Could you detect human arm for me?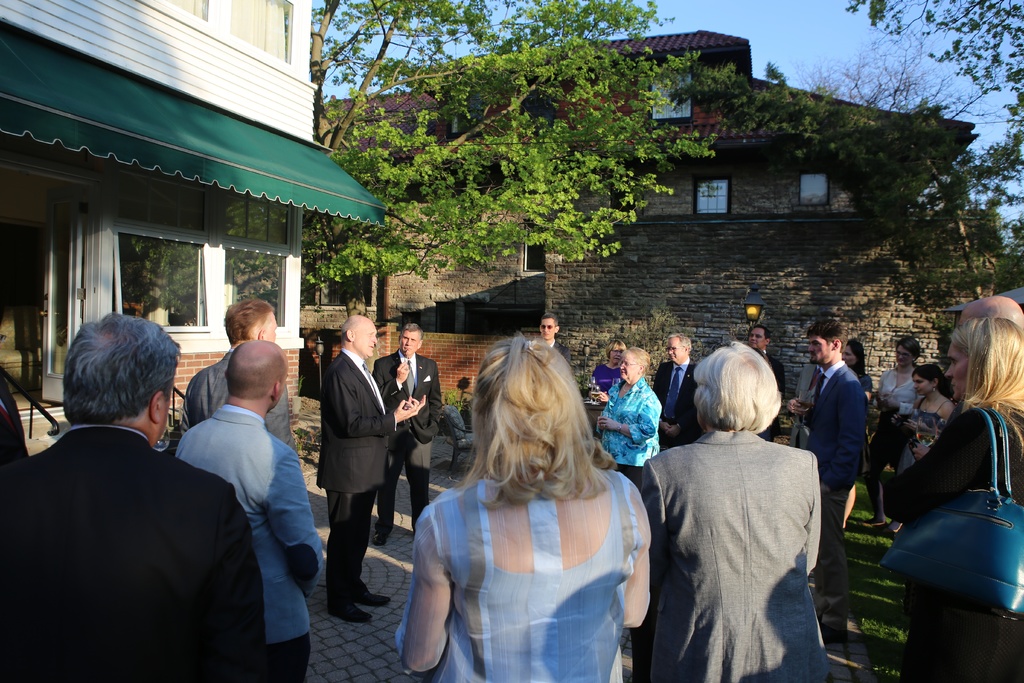
Detection result: 907/435/947/463.
